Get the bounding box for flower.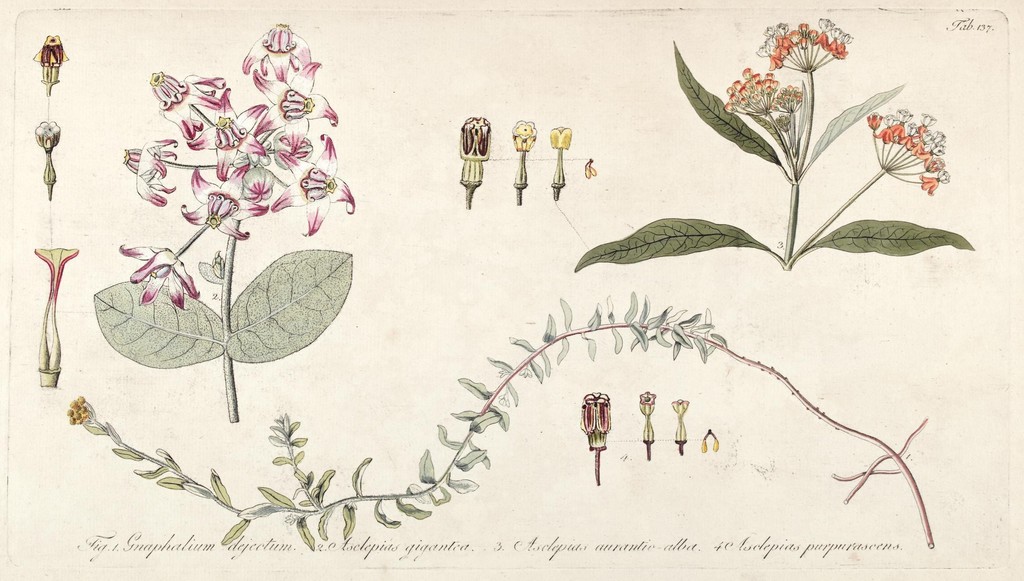
189:83:269:174.
